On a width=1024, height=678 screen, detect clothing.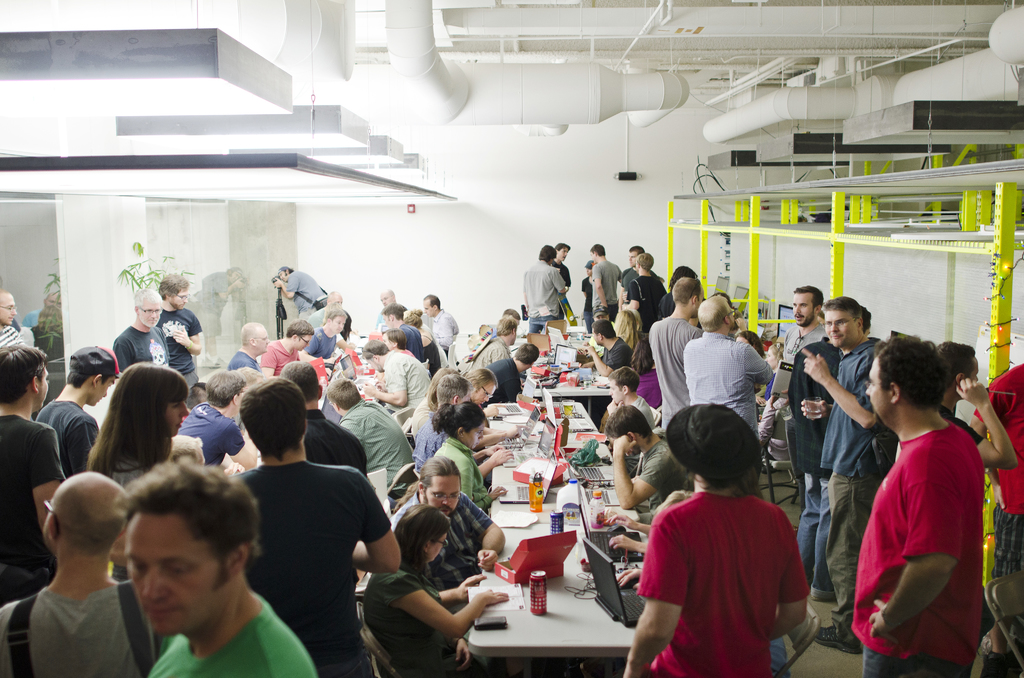
<bbox>0, 321, 24, 348</bbox>.
